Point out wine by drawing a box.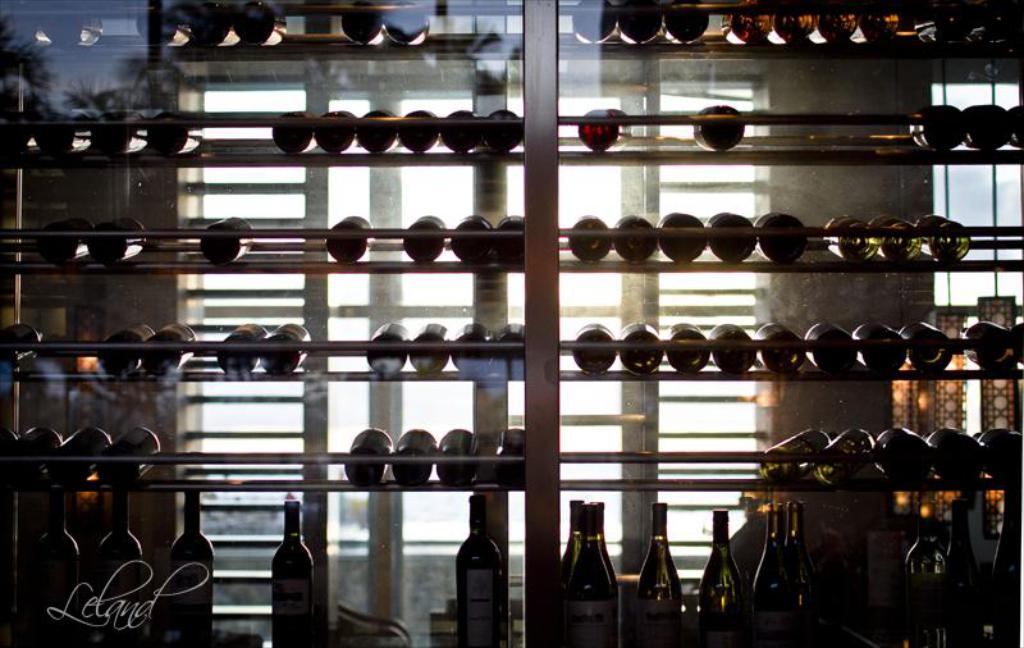
[435, 111, 485, 152].
